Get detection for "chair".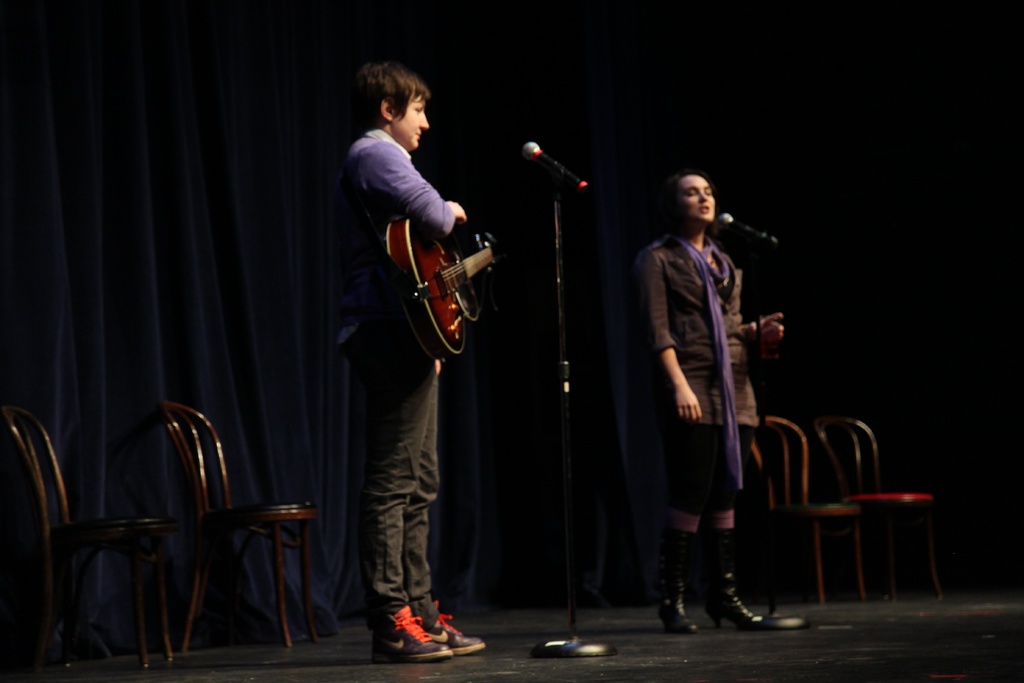
Detection: region(737, 406, 872, 604).
